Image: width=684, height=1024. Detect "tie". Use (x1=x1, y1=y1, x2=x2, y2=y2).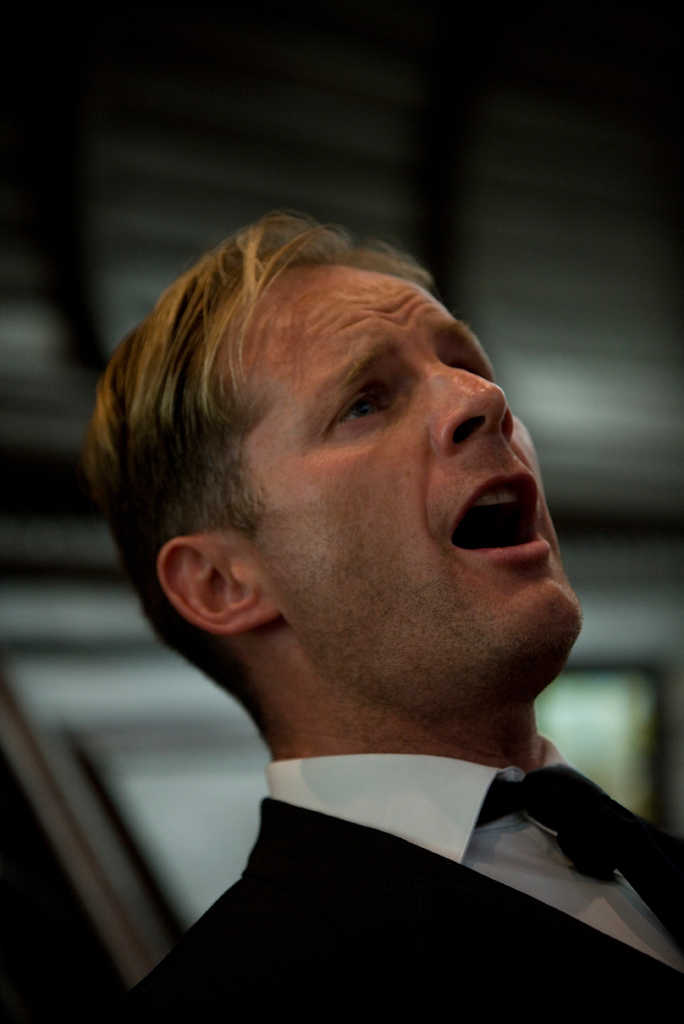
(x1=476, y1=757, x2=683, y2=954).
